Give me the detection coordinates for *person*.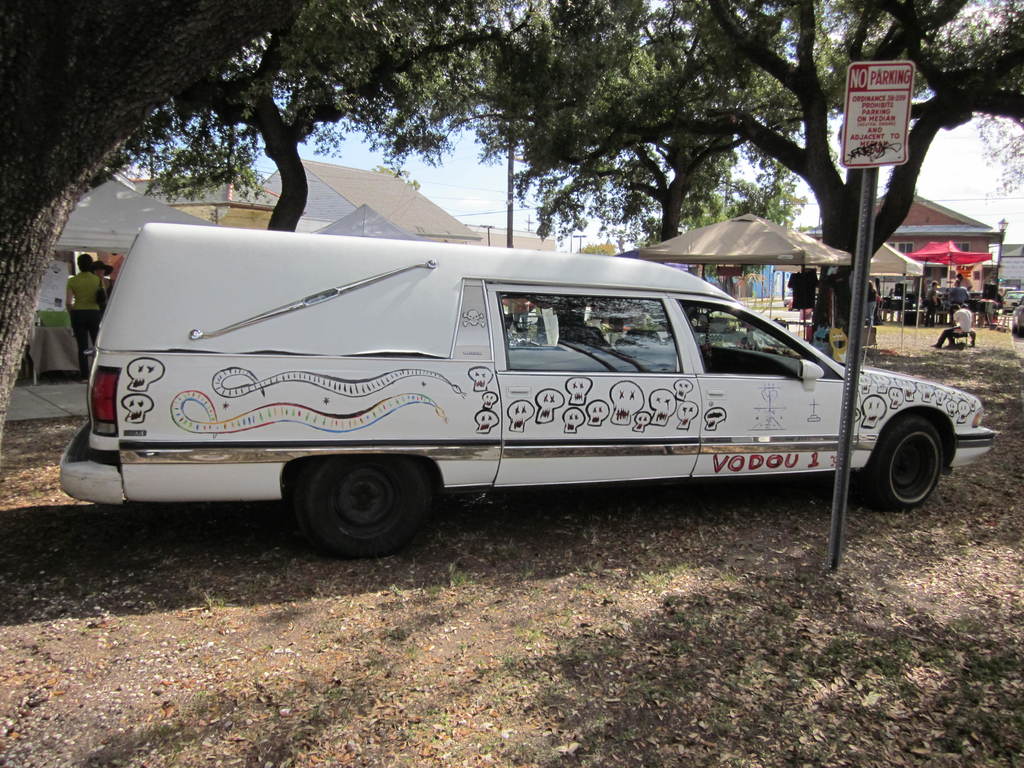
locate(95, 257, 113, 299).
